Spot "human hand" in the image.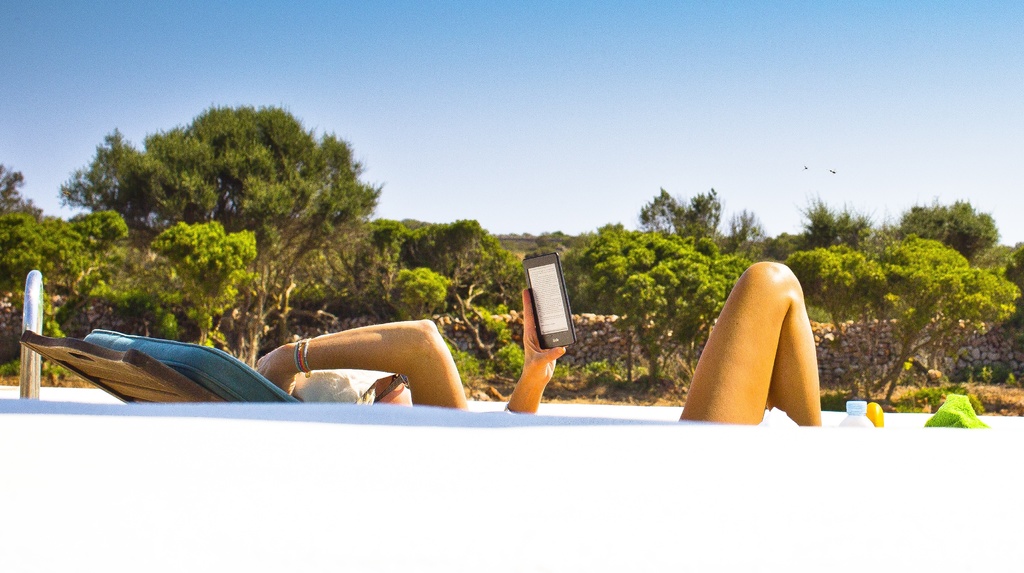
"human hand" found at region(524, 288, 572, 373).
